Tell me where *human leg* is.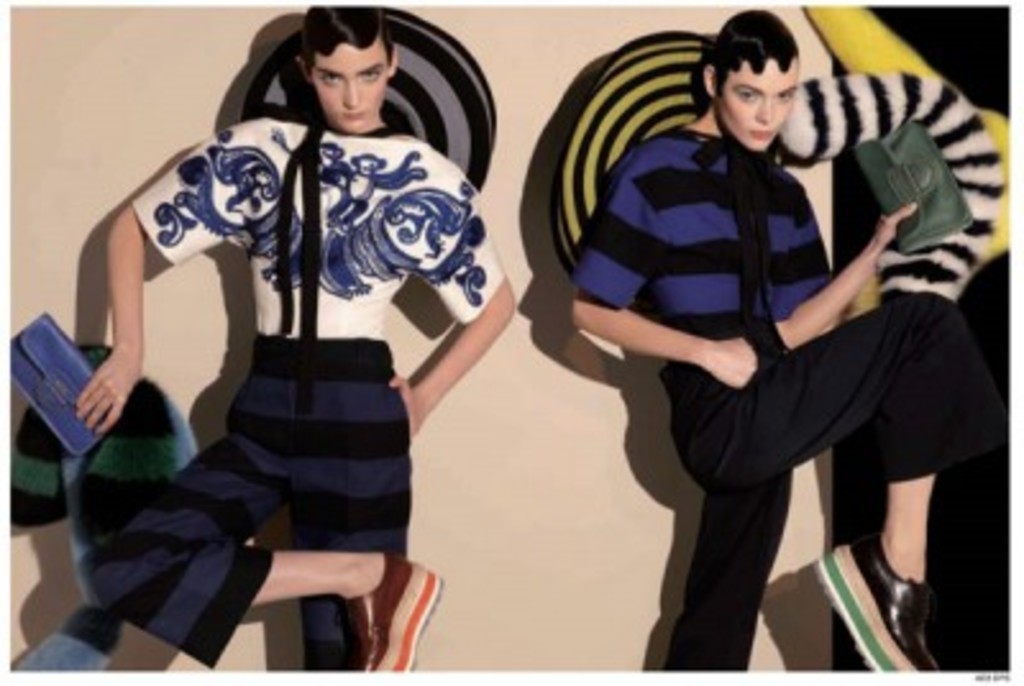
*human leg* is at (left=645, top=351, right=791, bottom=683).
